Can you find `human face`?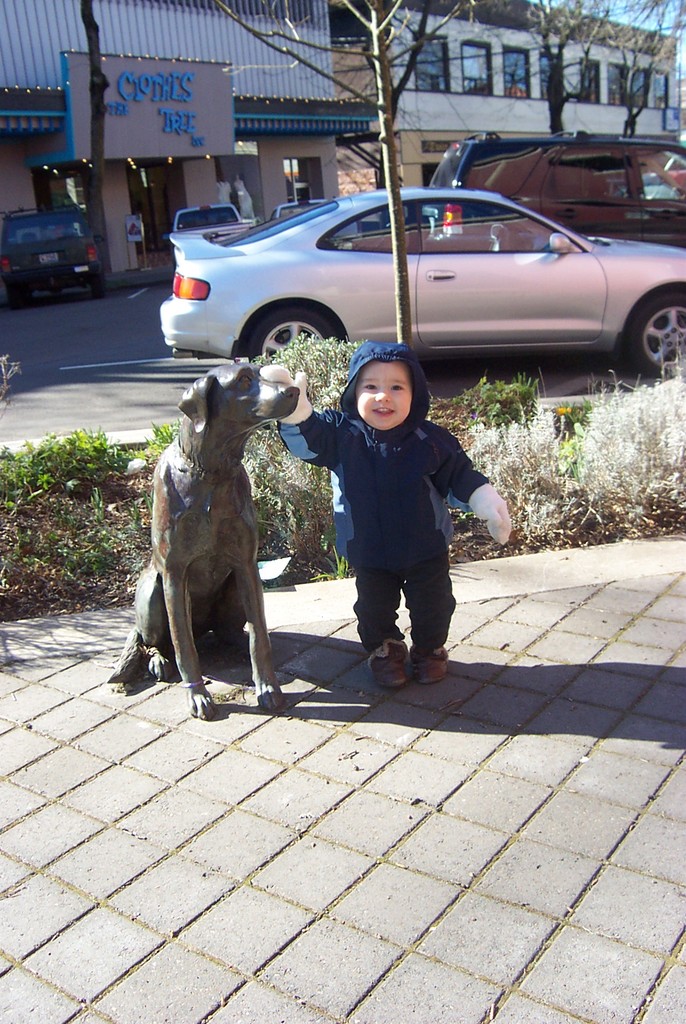
Yes, bounding box: bbox=(350, 361, 413, 436).
